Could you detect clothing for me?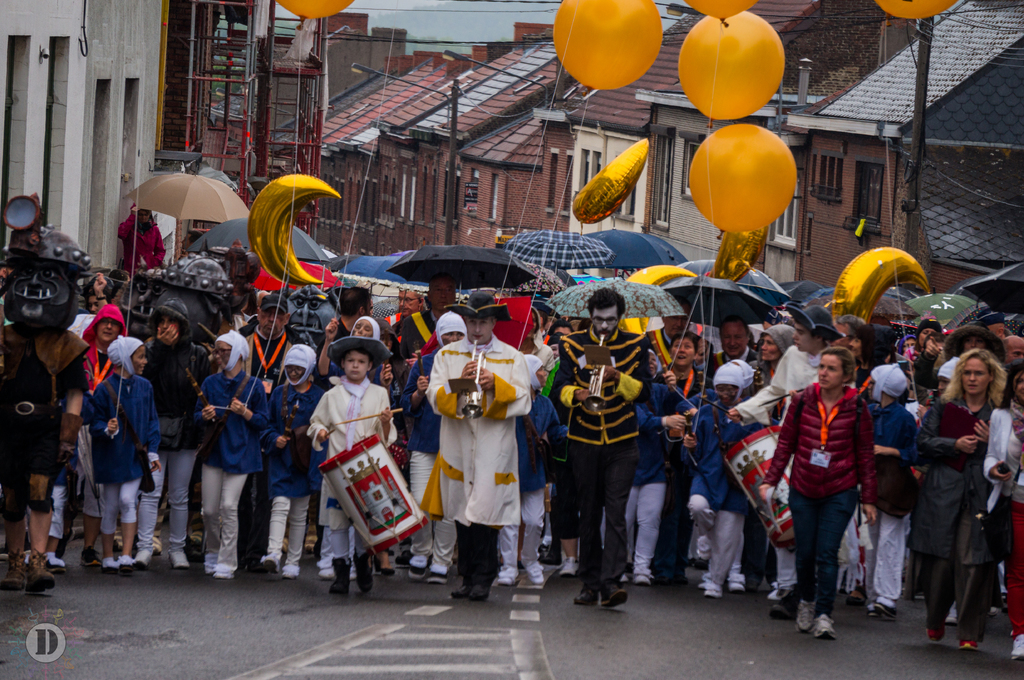
Detection result: 0, 322, 87, 517.
